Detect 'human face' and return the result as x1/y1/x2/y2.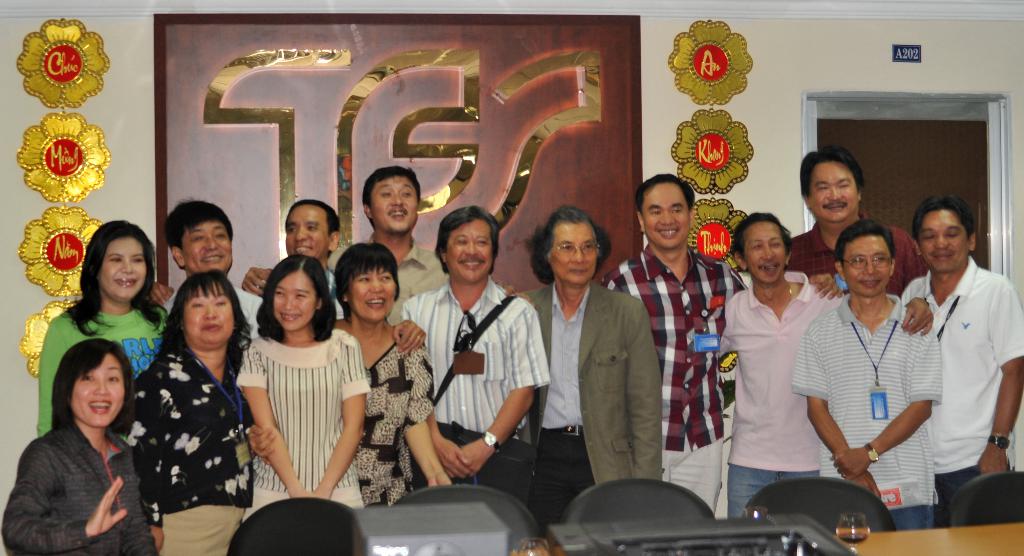
643/183/688/251.
